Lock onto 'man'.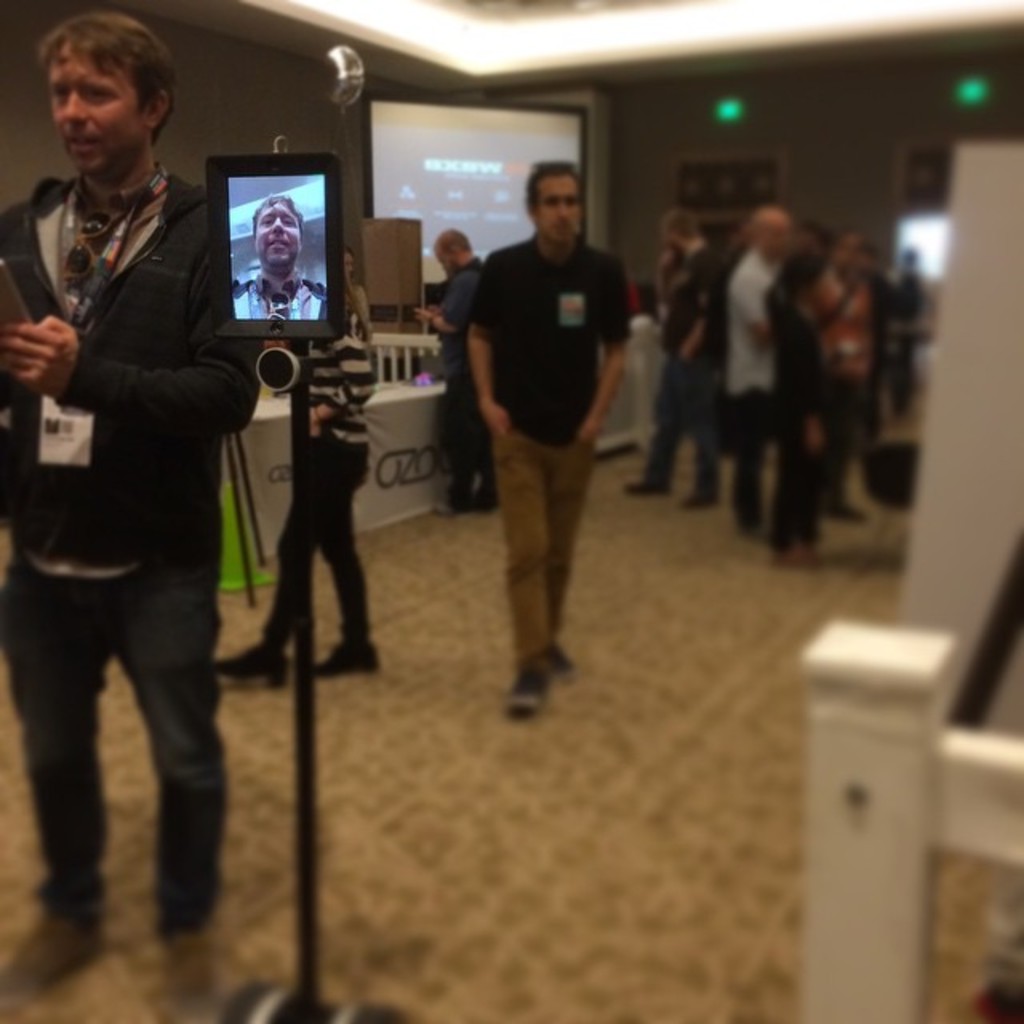
Locked: [0,13,256,1002].
